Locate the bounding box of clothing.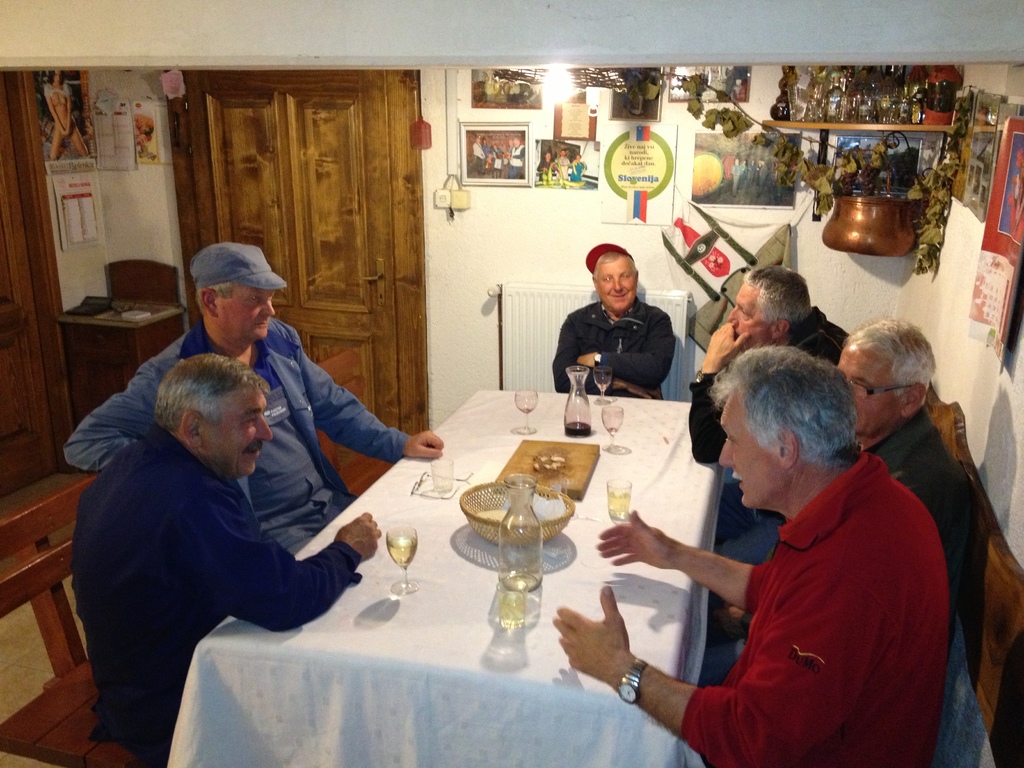
Bounding box: detection(64, 419, 359, 753).
